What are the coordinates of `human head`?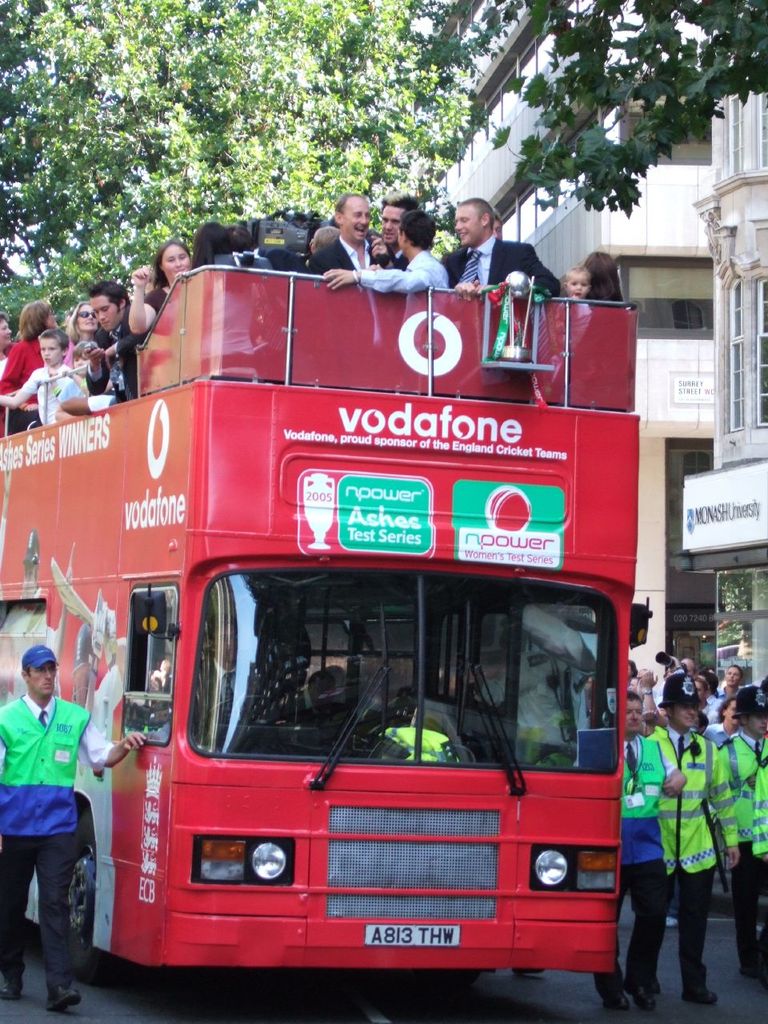
x1=70 y1=300 x2=98 y2=335.
